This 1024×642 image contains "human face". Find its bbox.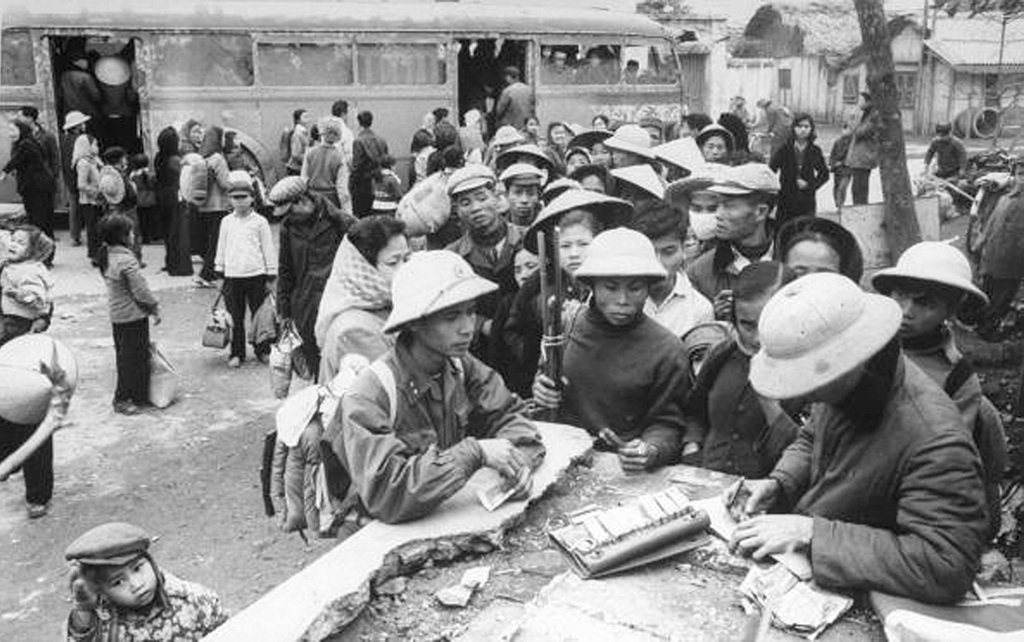
[685, 193, 716, 212].
